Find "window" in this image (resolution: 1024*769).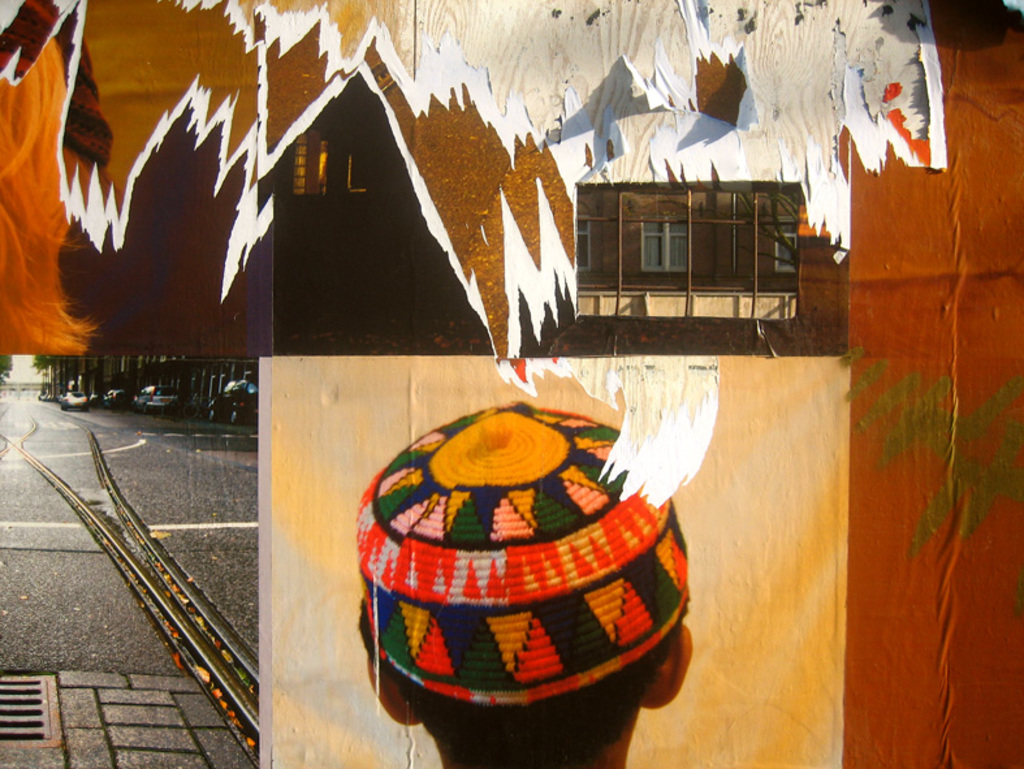
box(543, 154, 811, 332).
